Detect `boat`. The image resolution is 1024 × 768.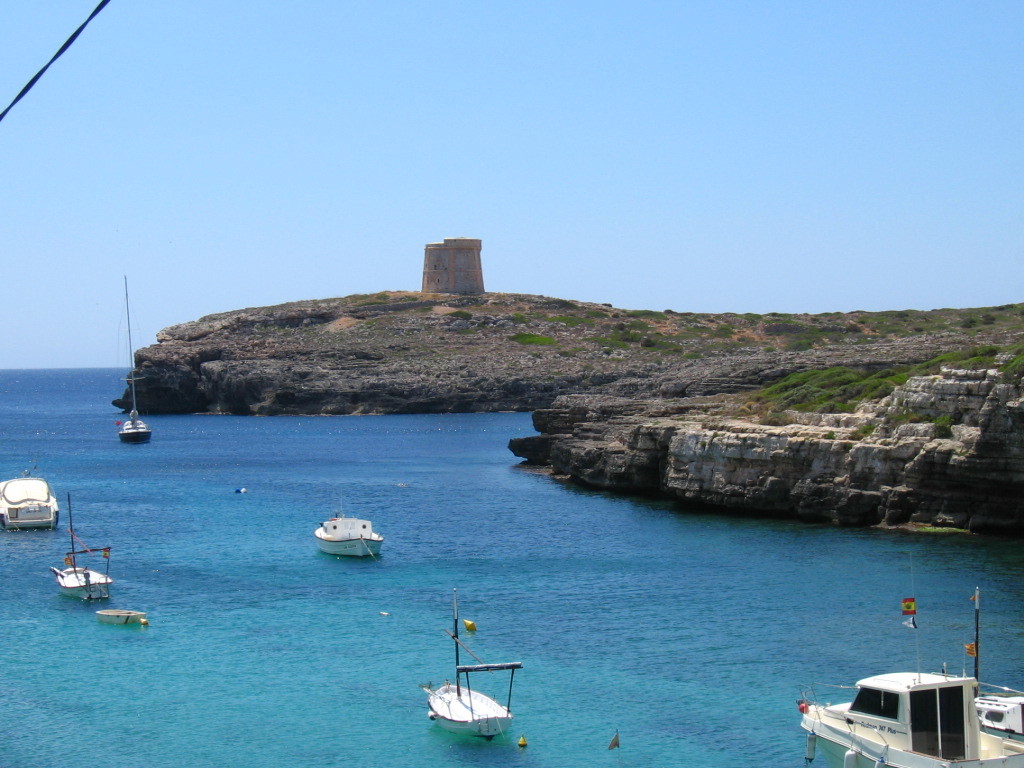
793,634,1023,759.
